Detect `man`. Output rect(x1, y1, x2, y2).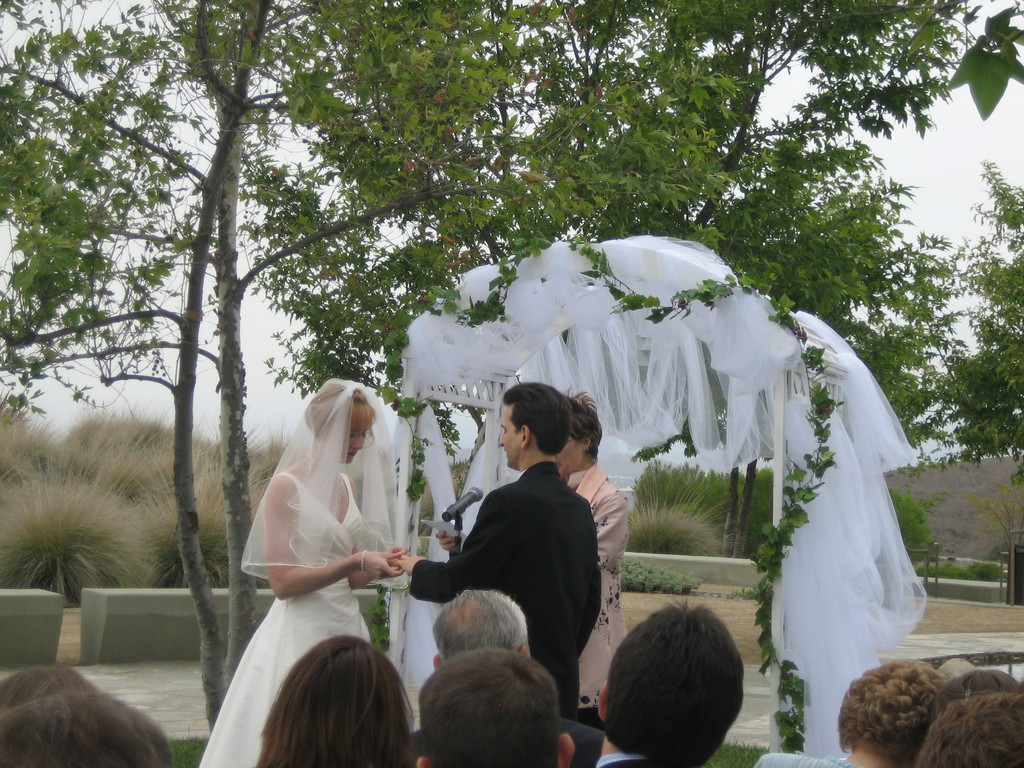
rect(429, 591, 542, 668).
